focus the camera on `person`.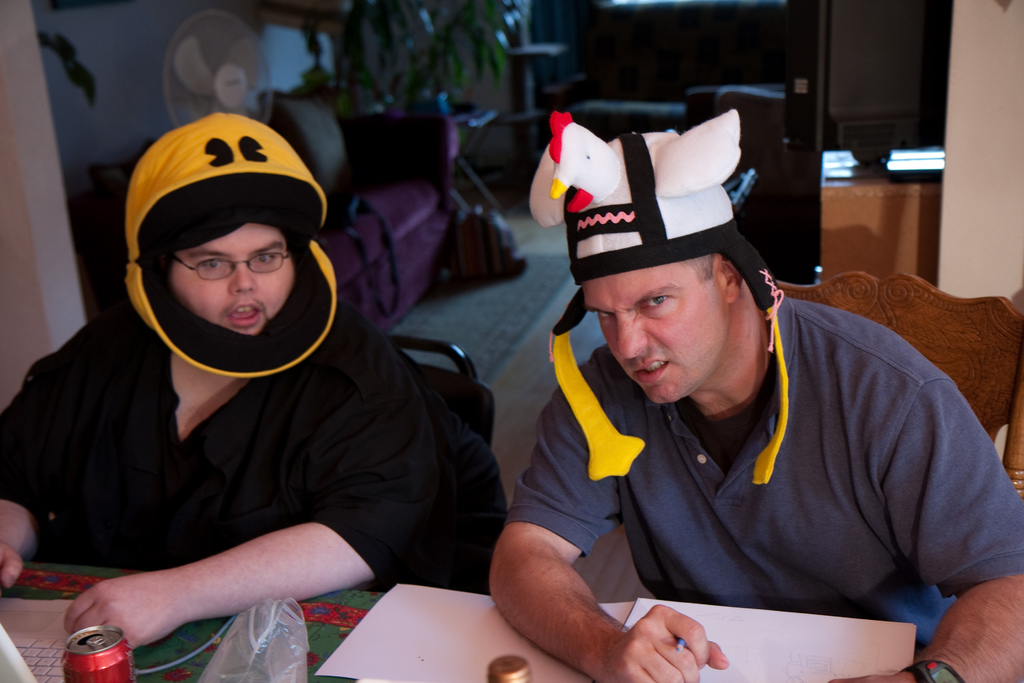
Focus region: pyautogui.locateOnScreen(477, 110, 1023, 682).
